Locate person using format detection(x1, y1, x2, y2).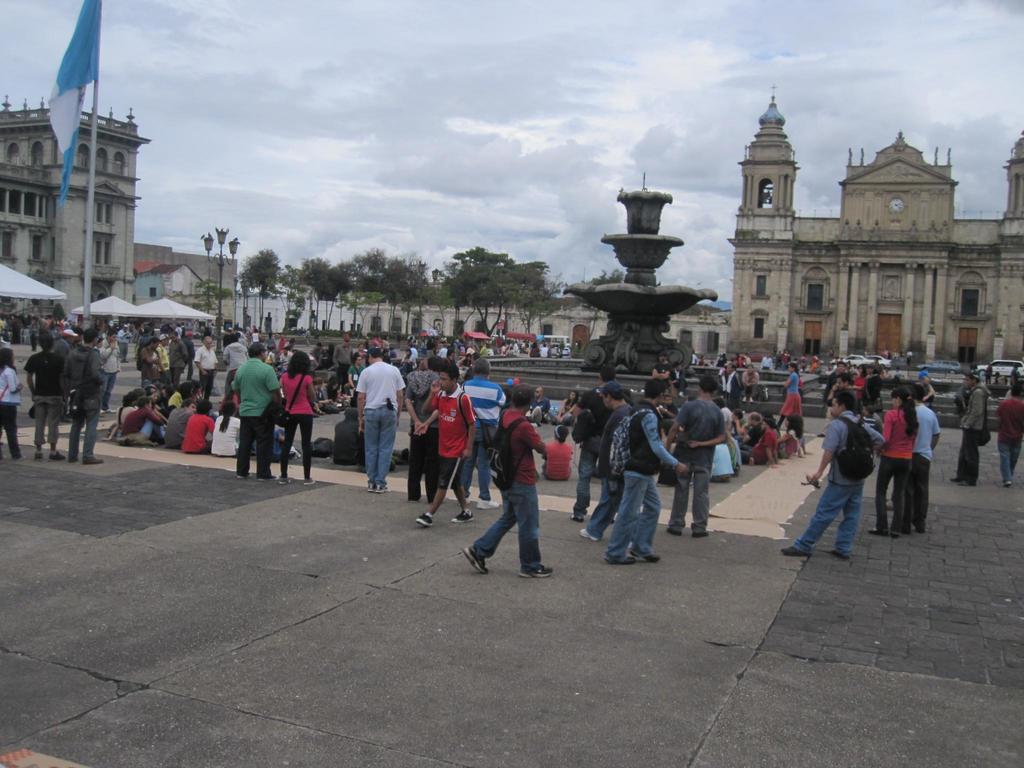
detection(912, 378, 937, 520).
